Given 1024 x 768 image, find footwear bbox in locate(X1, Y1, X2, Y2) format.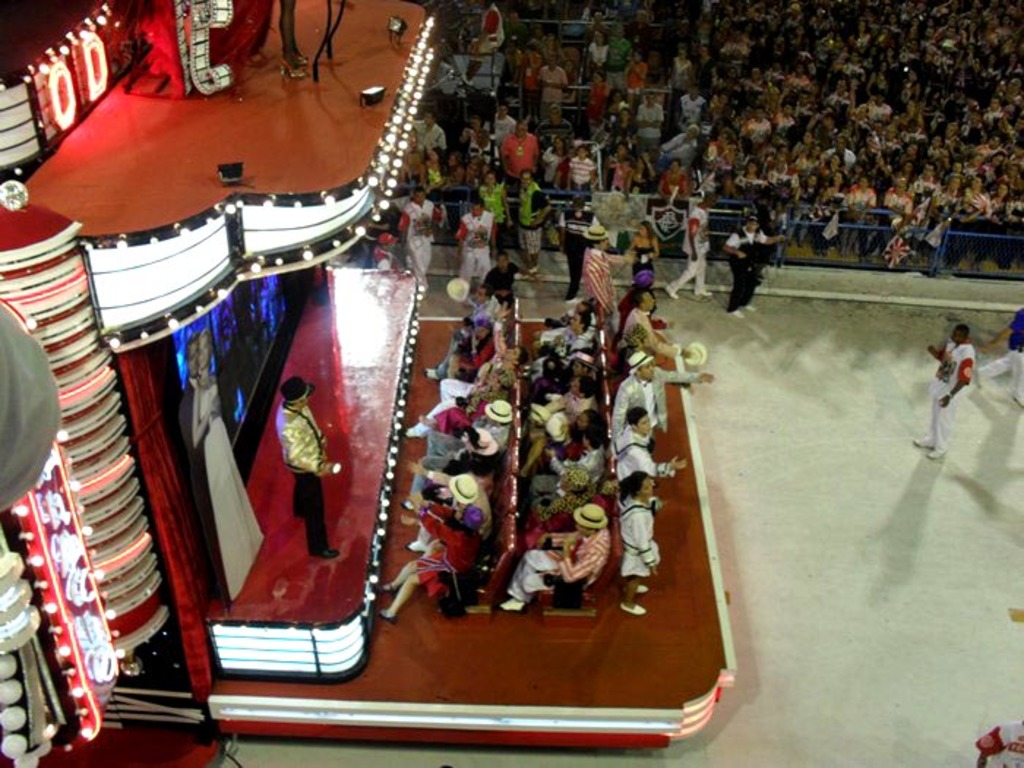
locate(636, 584, 647, 592).
